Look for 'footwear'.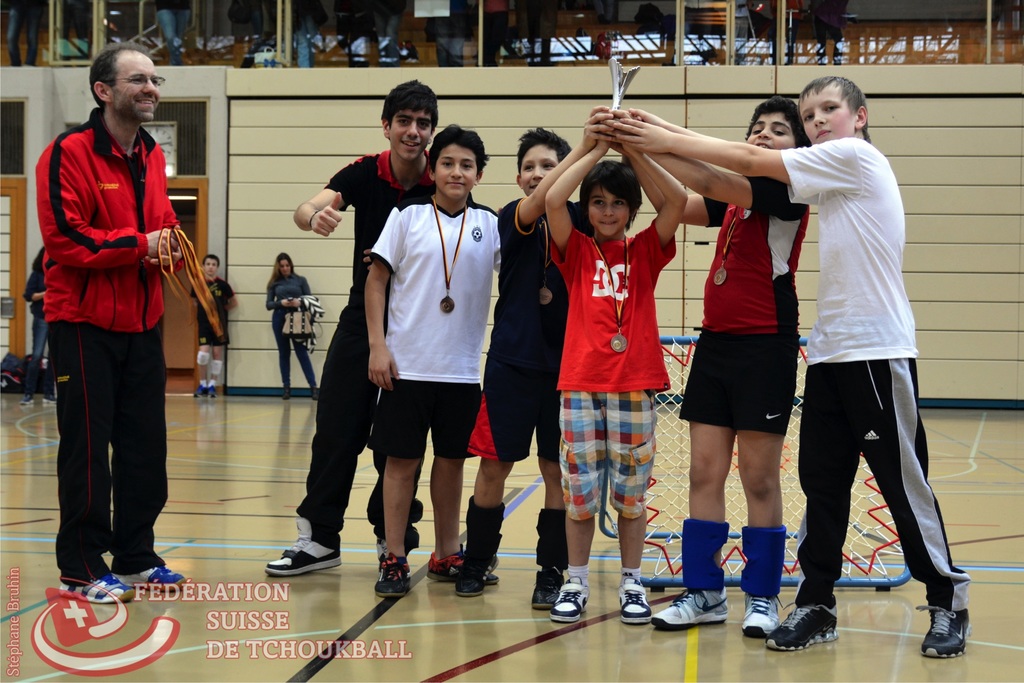
Found: (308,385,318,402).
